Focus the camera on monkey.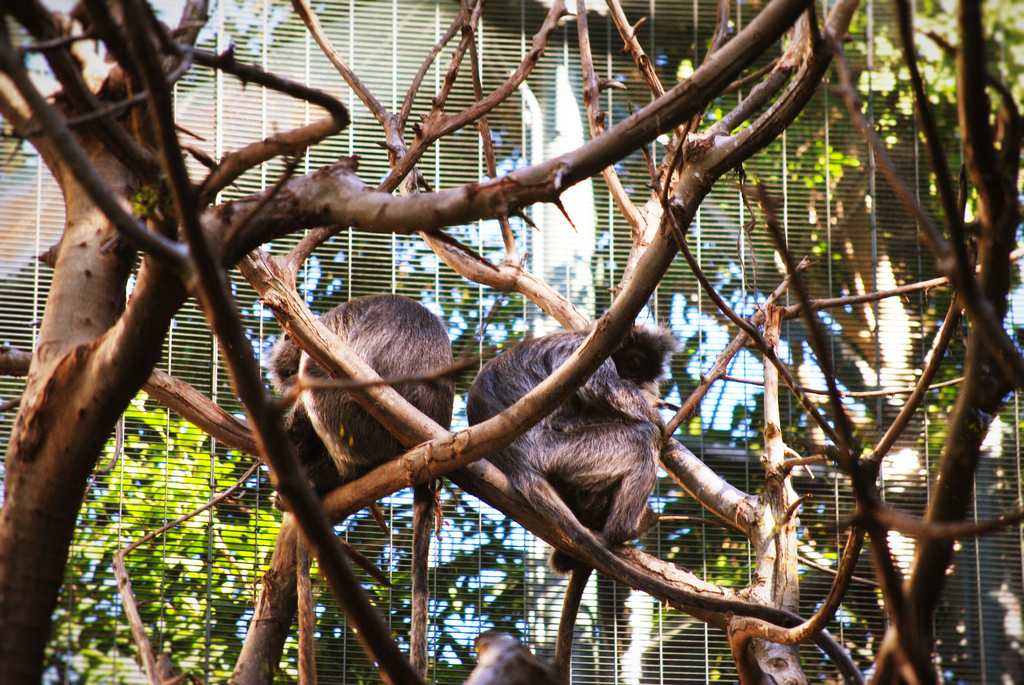
Focus region: {"x1": 273, "y1": 290, "x2": 444, "y2": 684}.
